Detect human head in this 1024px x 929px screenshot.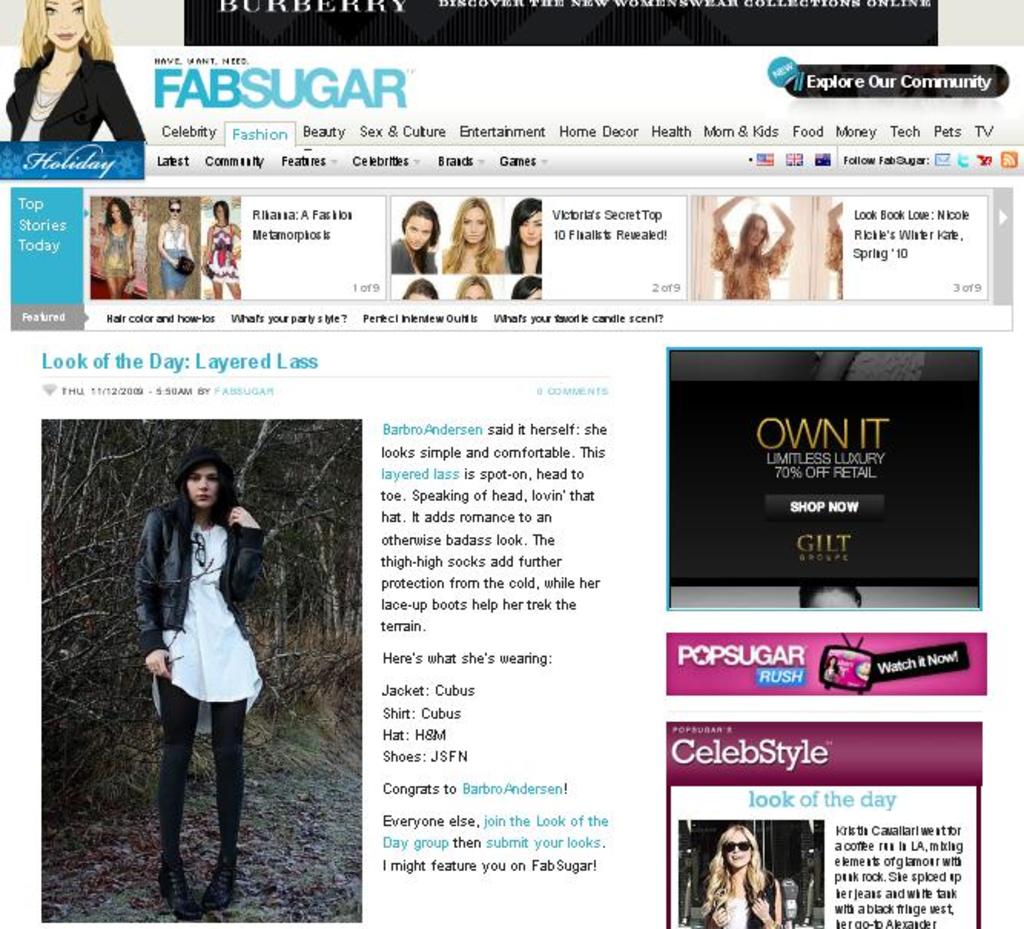
Detection: (457, 270, 493, 299).
